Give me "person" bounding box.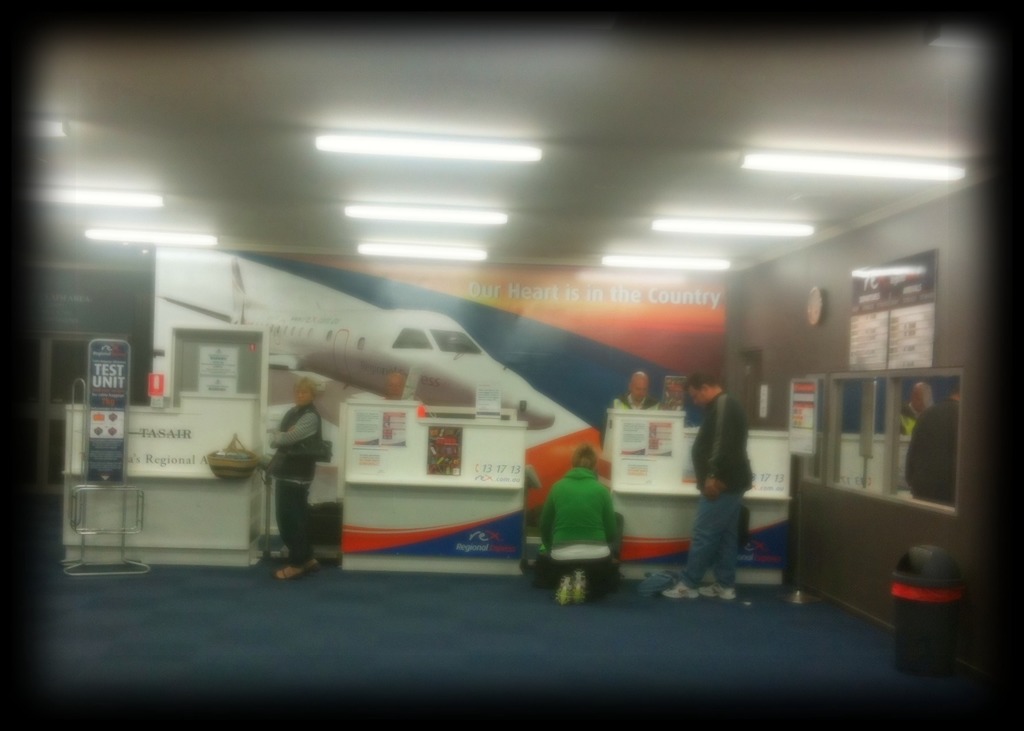
pyautogui.locateOnScreen(901, 385, 961, 511).
